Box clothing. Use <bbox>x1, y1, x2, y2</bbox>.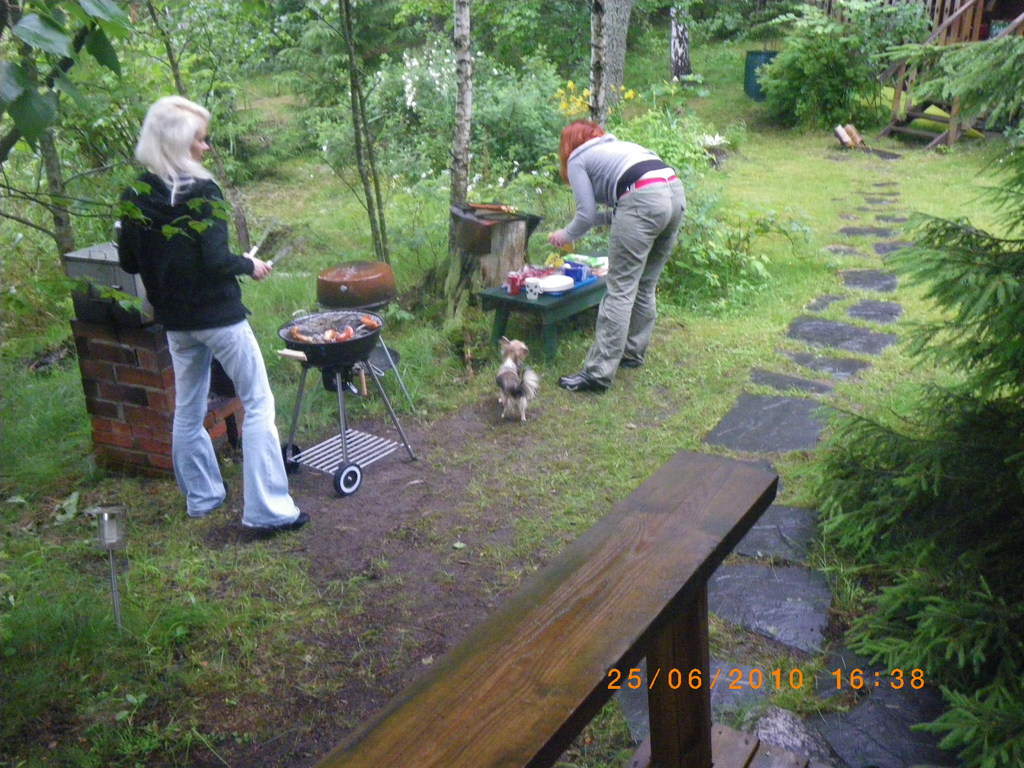
<bbox>548, 108, 685, 385</bbox>.
